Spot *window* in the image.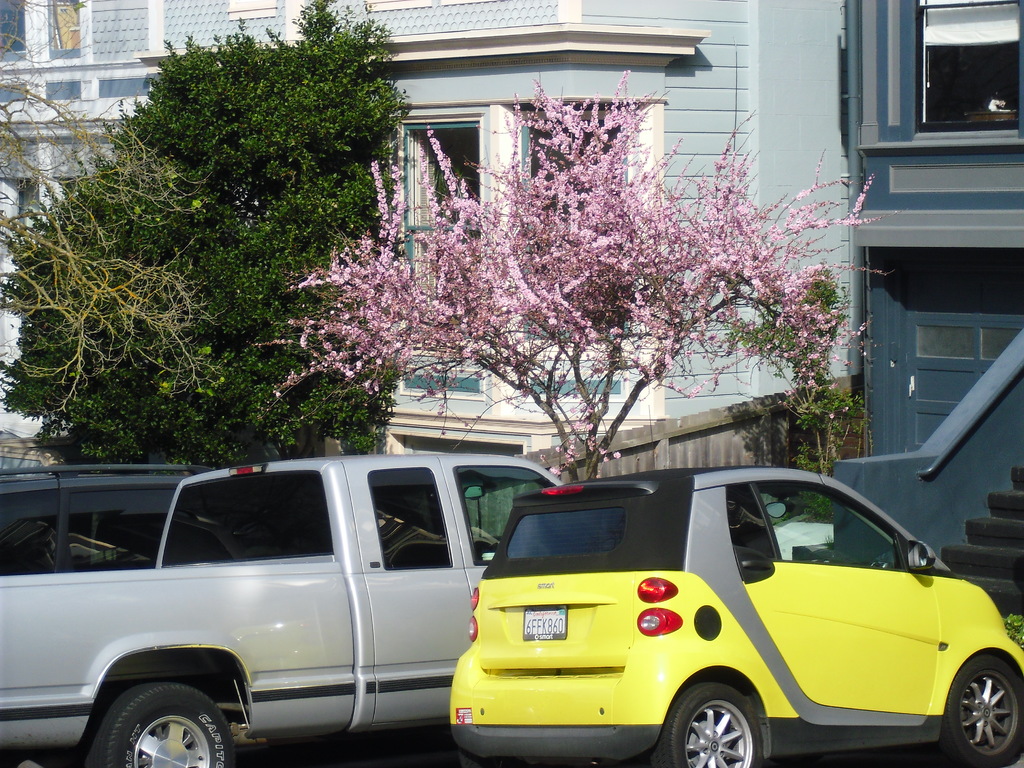
*window* found at x1=918, y1=11, x2=1020, y2=121.
